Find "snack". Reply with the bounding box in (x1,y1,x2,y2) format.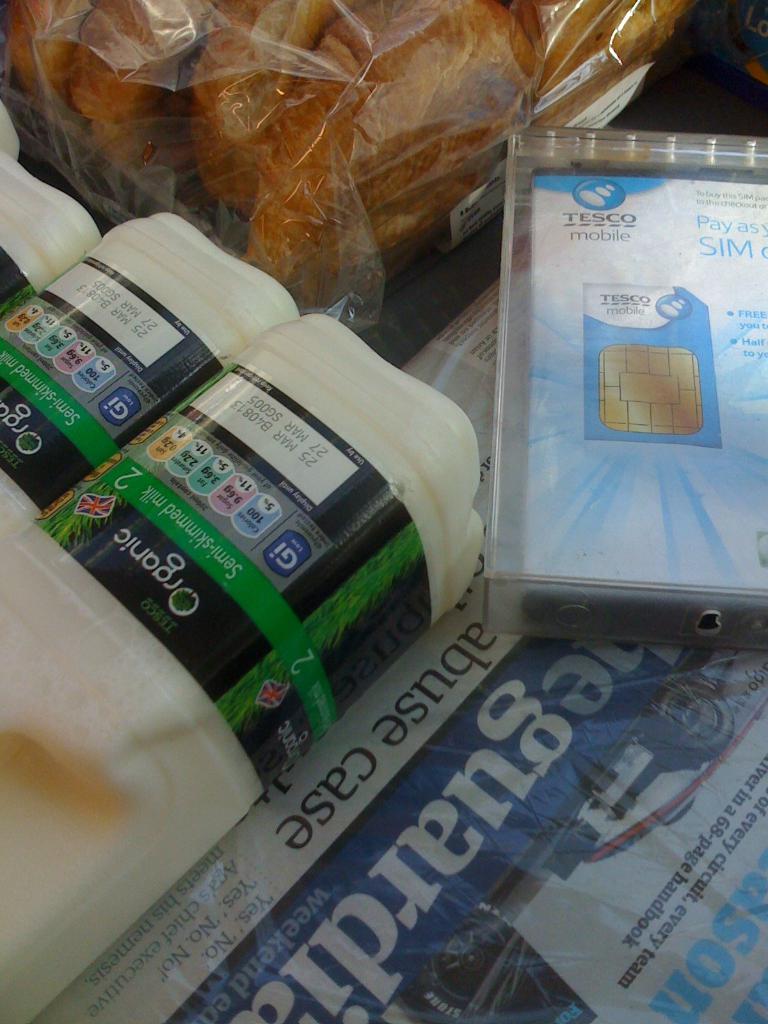
(10,0,692,297).
